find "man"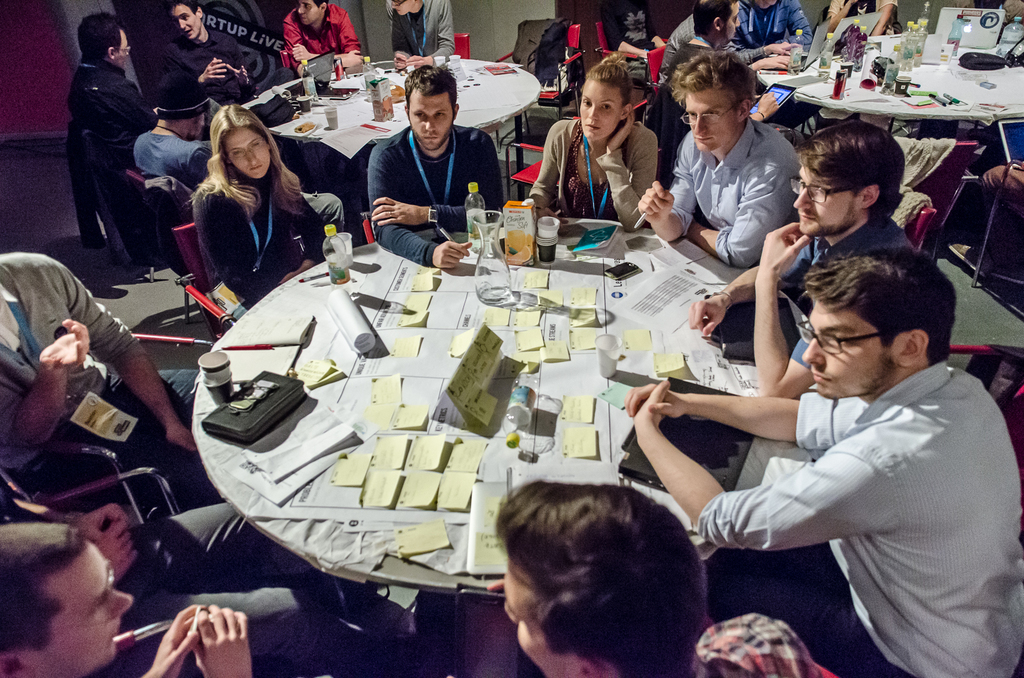
crop(0, 252, 220, 500)
